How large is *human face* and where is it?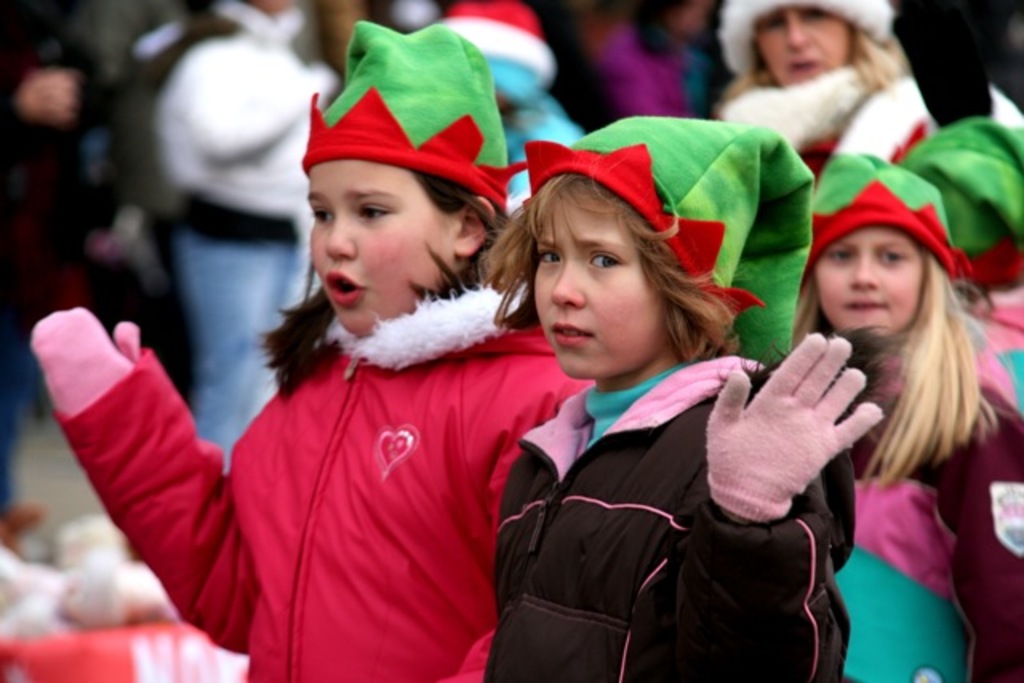
Bounding box: (x1=816, y1=226, x2=922, y2=334).
